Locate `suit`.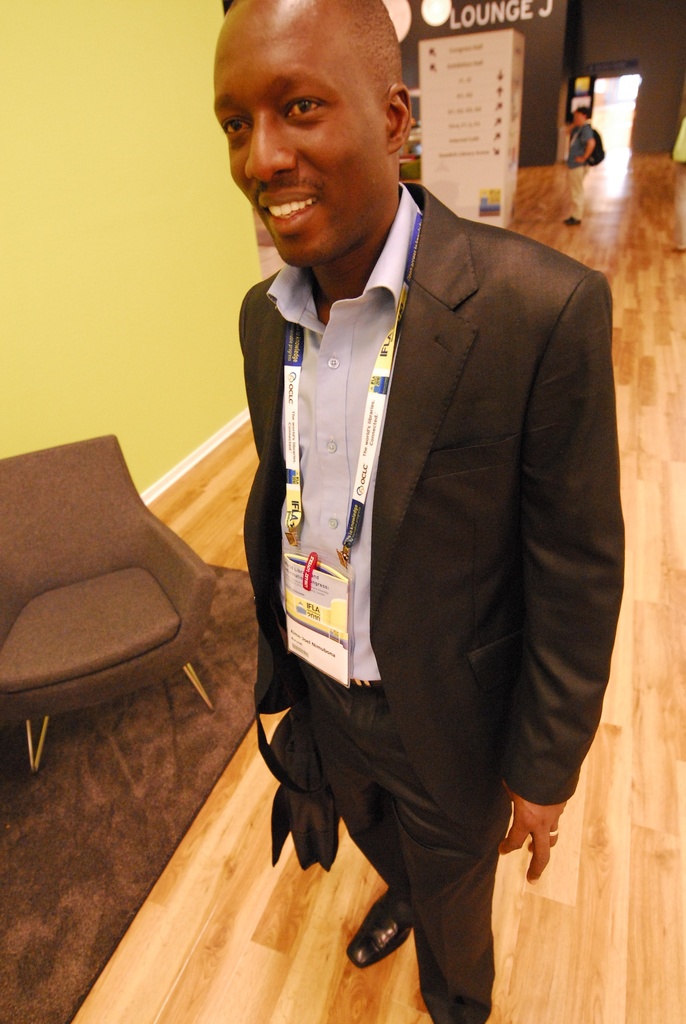
Bounding box: bbox=[214, 77, 614, 984].
